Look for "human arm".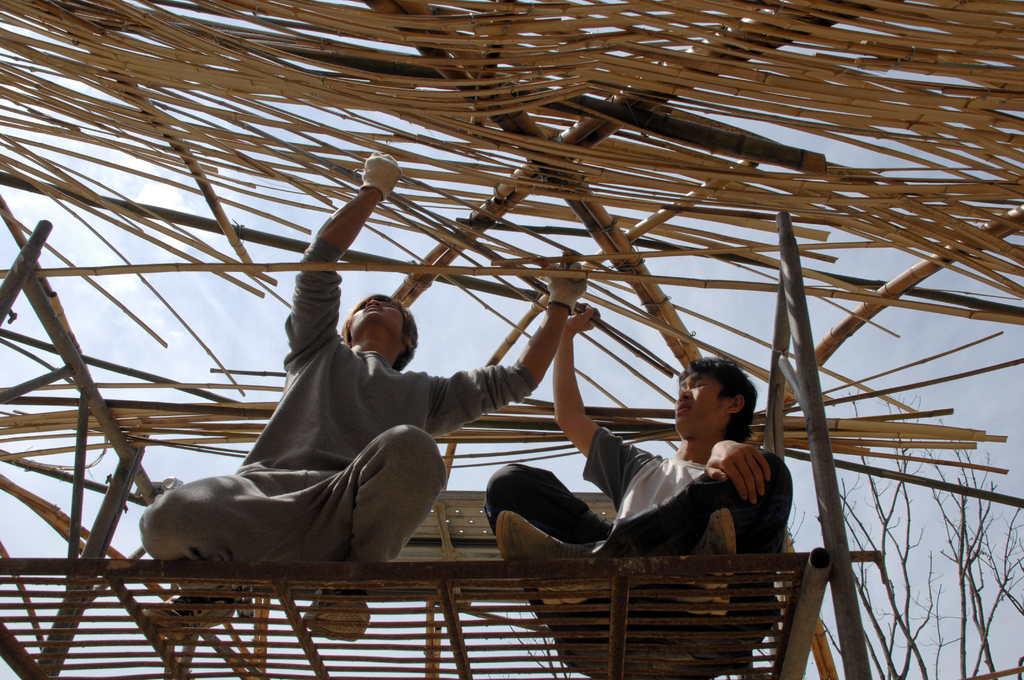
Found: (285,152,401,362).
